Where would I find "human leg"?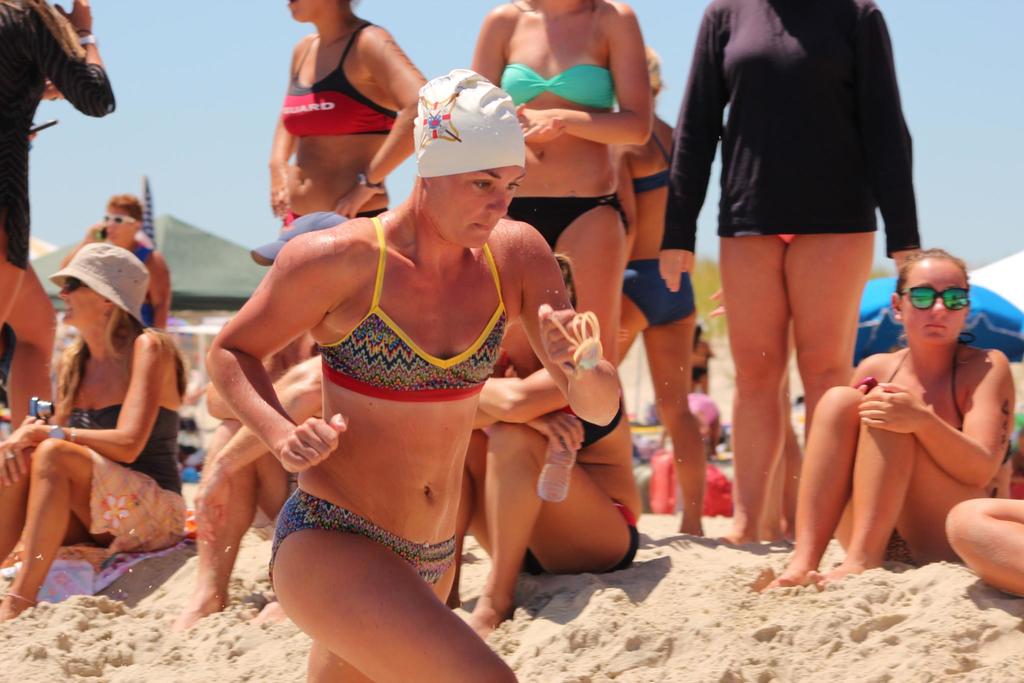
At <bbox>1, 227, 24, 335</bbox>.
